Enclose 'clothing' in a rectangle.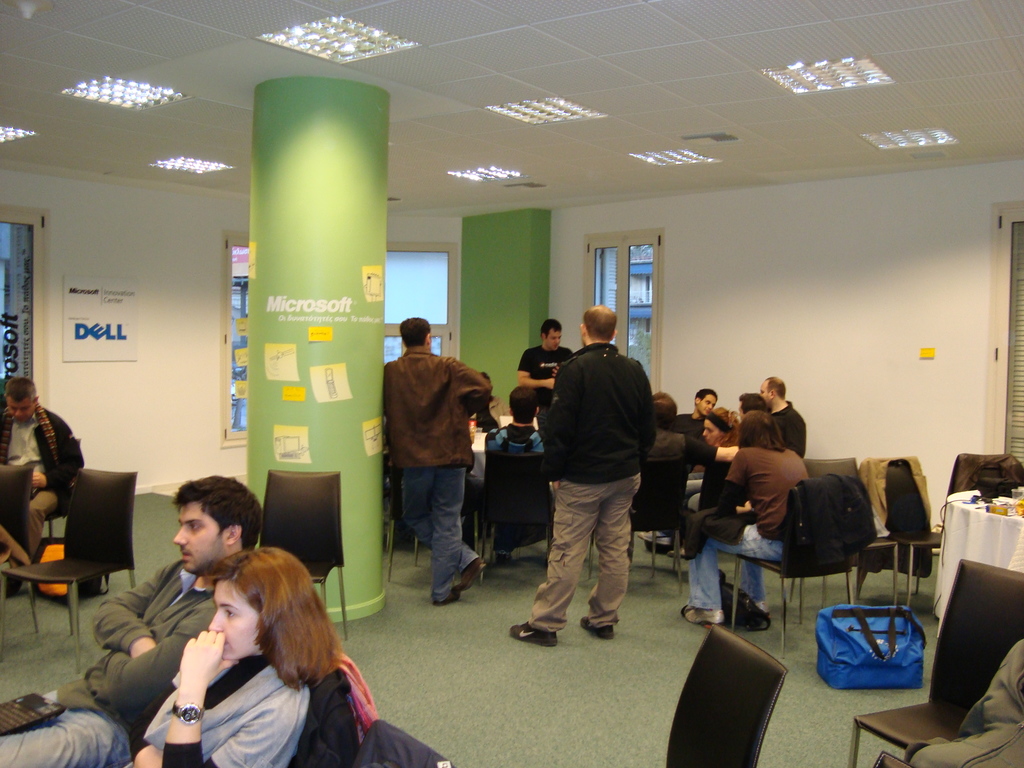
detection(0, 405, 80, 569).
